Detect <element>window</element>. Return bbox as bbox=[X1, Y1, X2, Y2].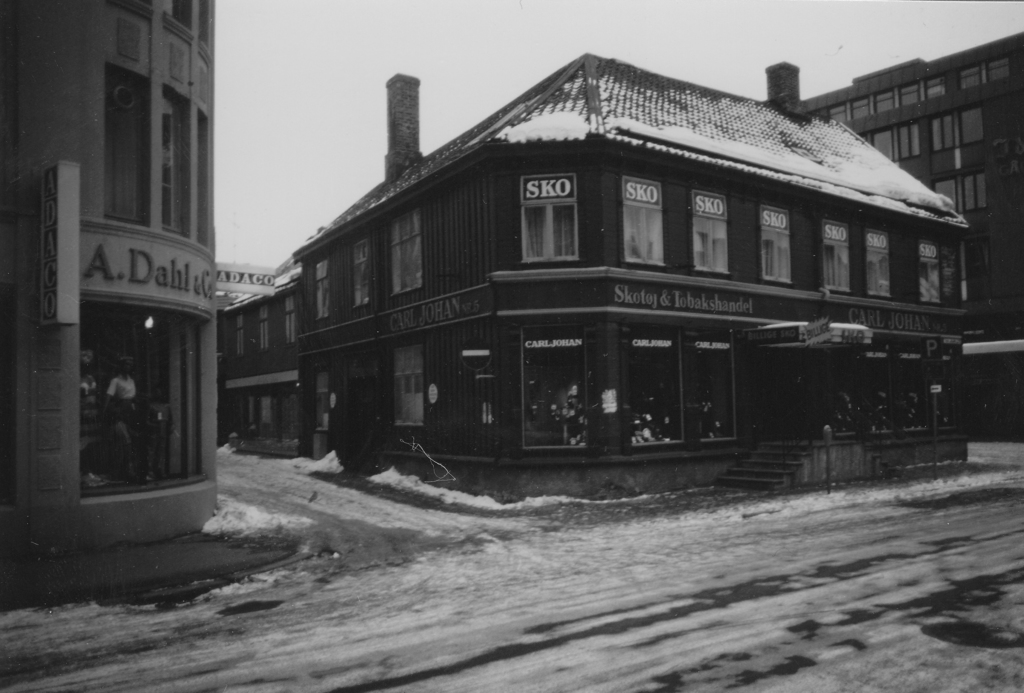
bbox=[928, 122, 957, 152].
